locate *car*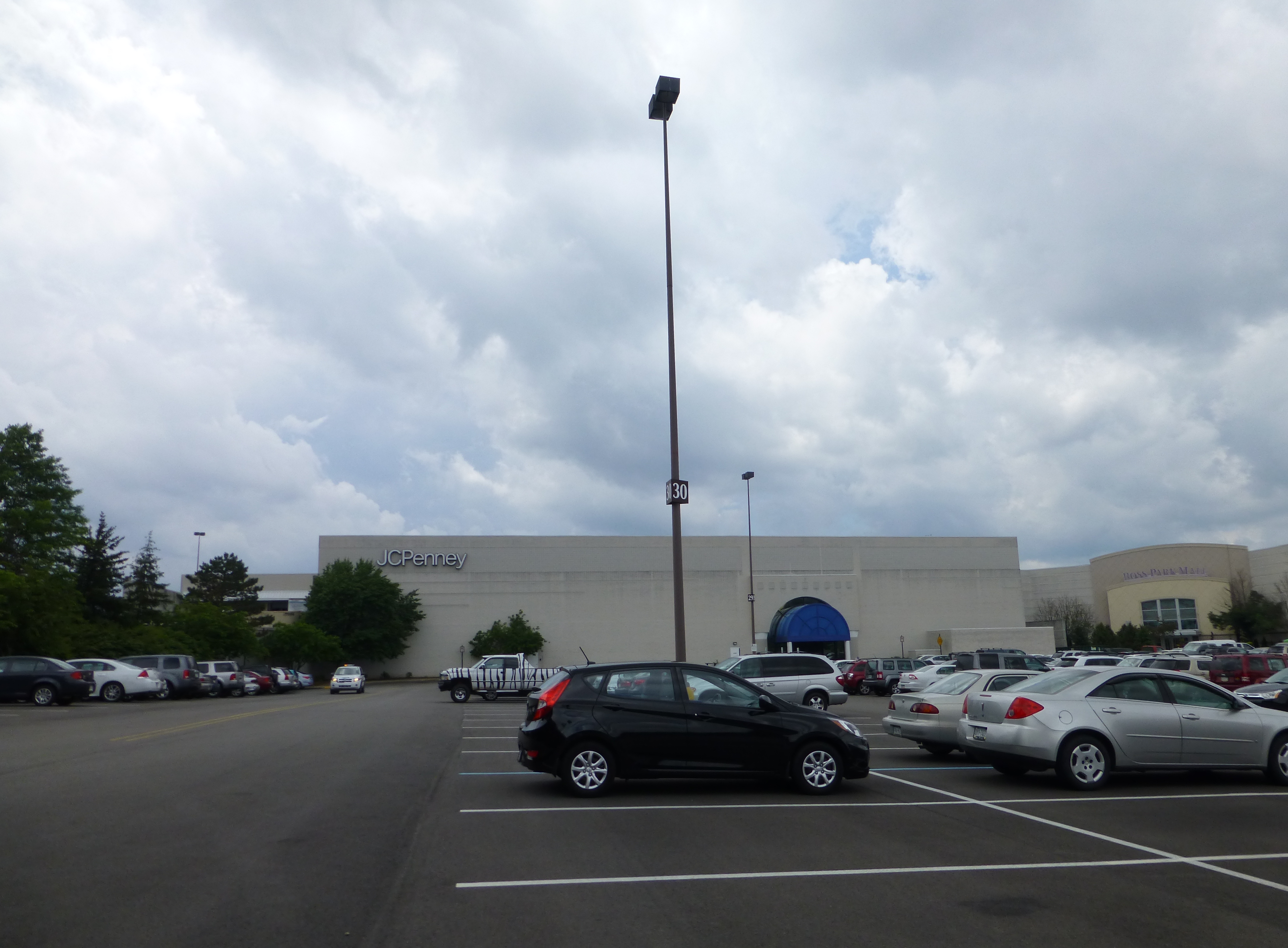
bbox=(157, 198, 270, 244)
